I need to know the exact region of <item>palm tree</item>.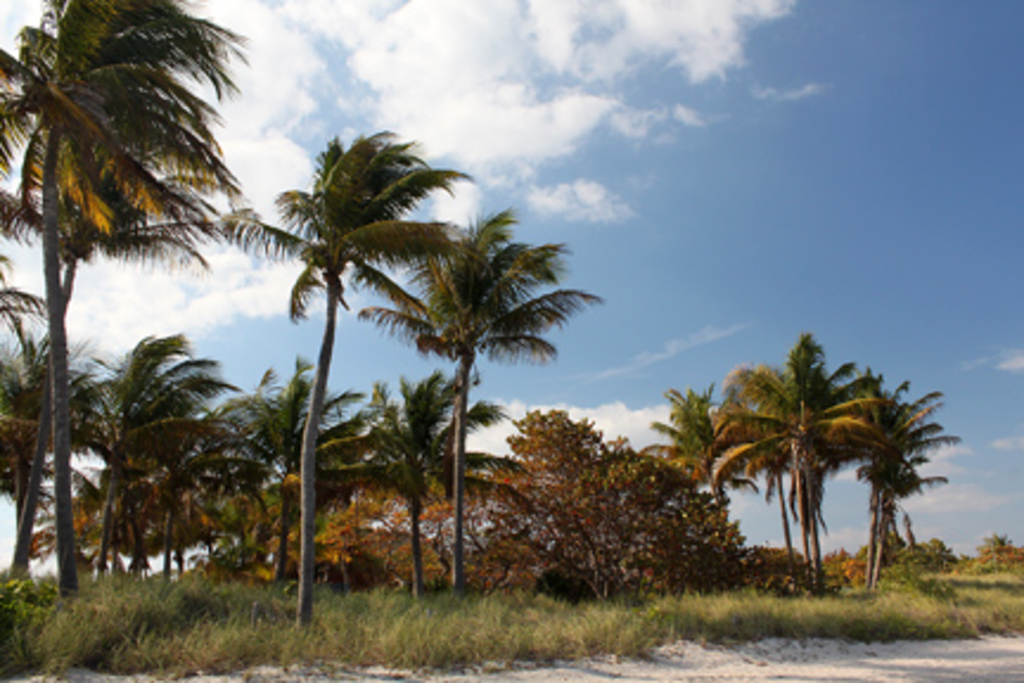
Region: [0,0,280,617].
